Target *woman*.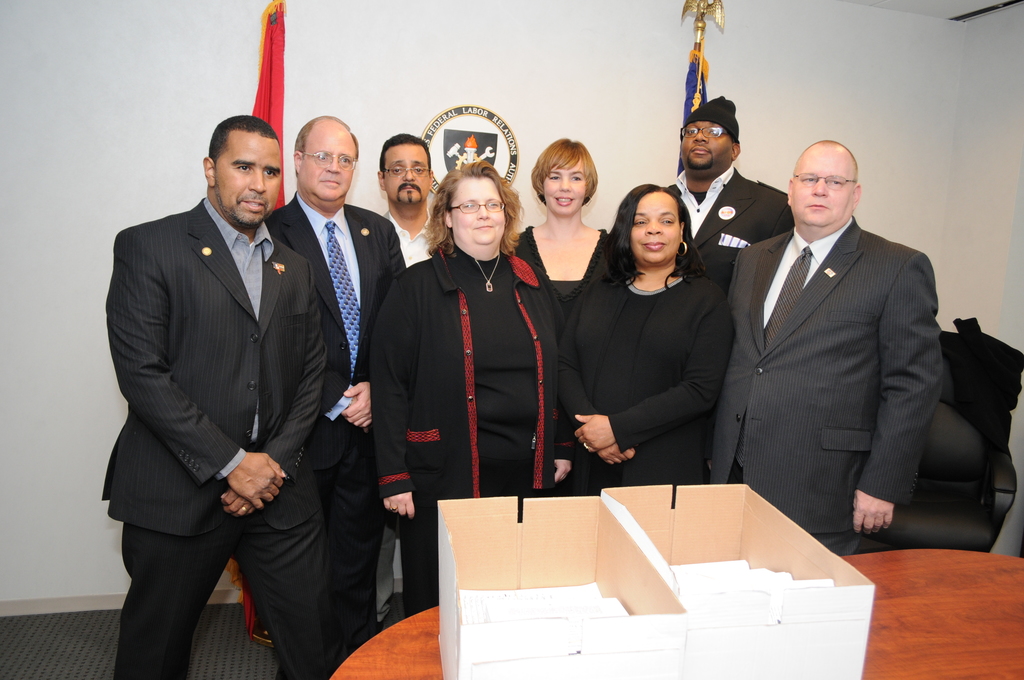
Target region: x1=580 y1=174 x2=744 y2=517.
